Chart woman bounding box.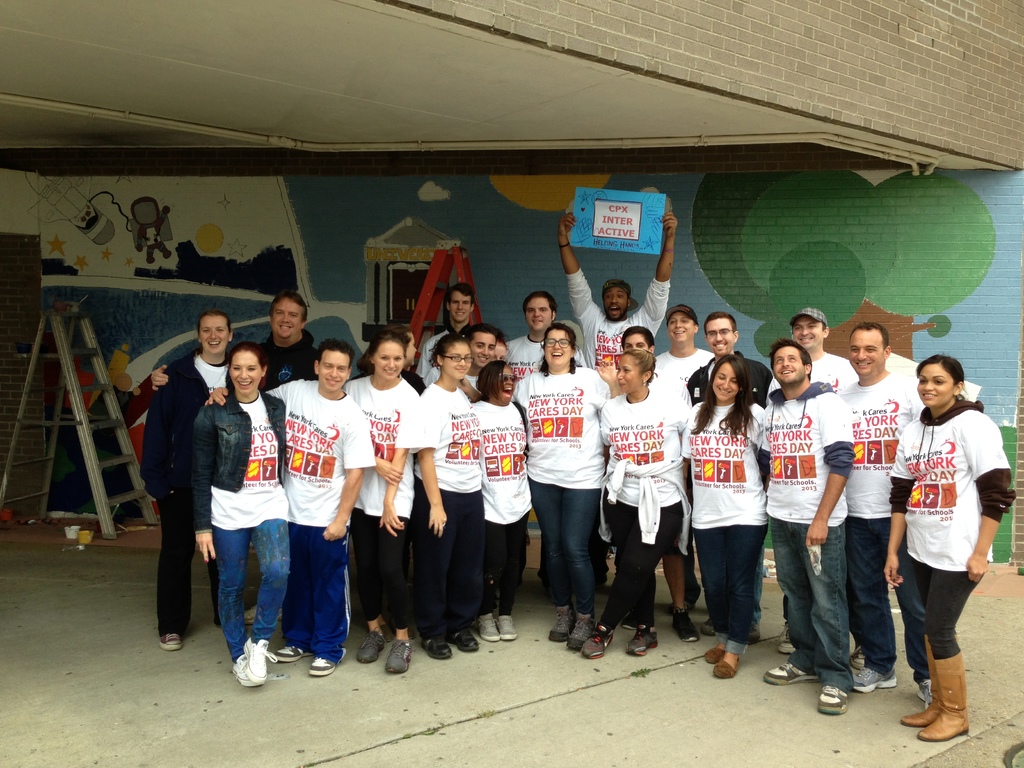
Charted: detection(514, 319, 618, 646).
